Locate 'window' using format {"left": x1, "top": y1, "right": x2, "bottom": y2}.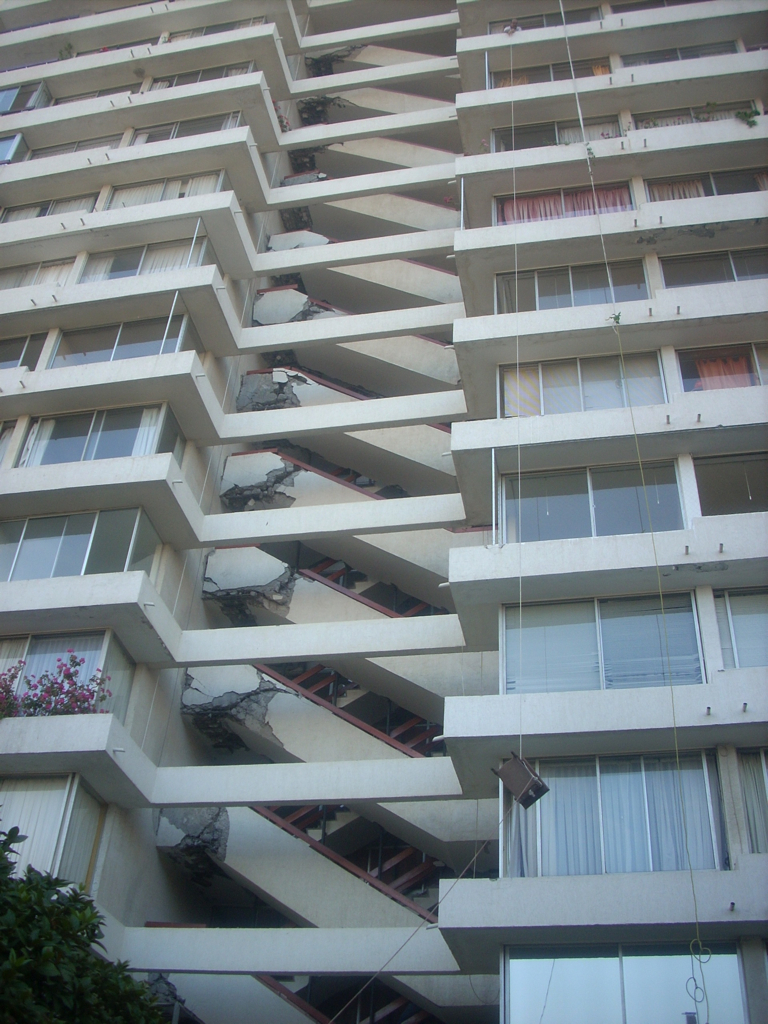
{"left": 485, "top": 29, "right": 765, "bottom": 86}.
